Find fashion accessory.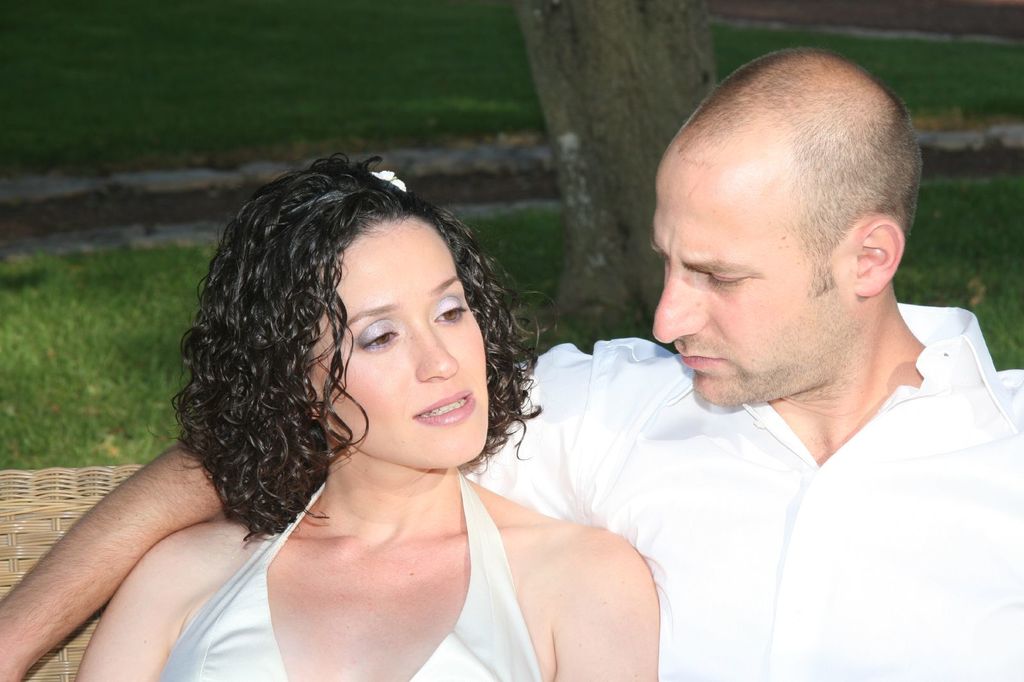
box(369, 166, 409, 193).
